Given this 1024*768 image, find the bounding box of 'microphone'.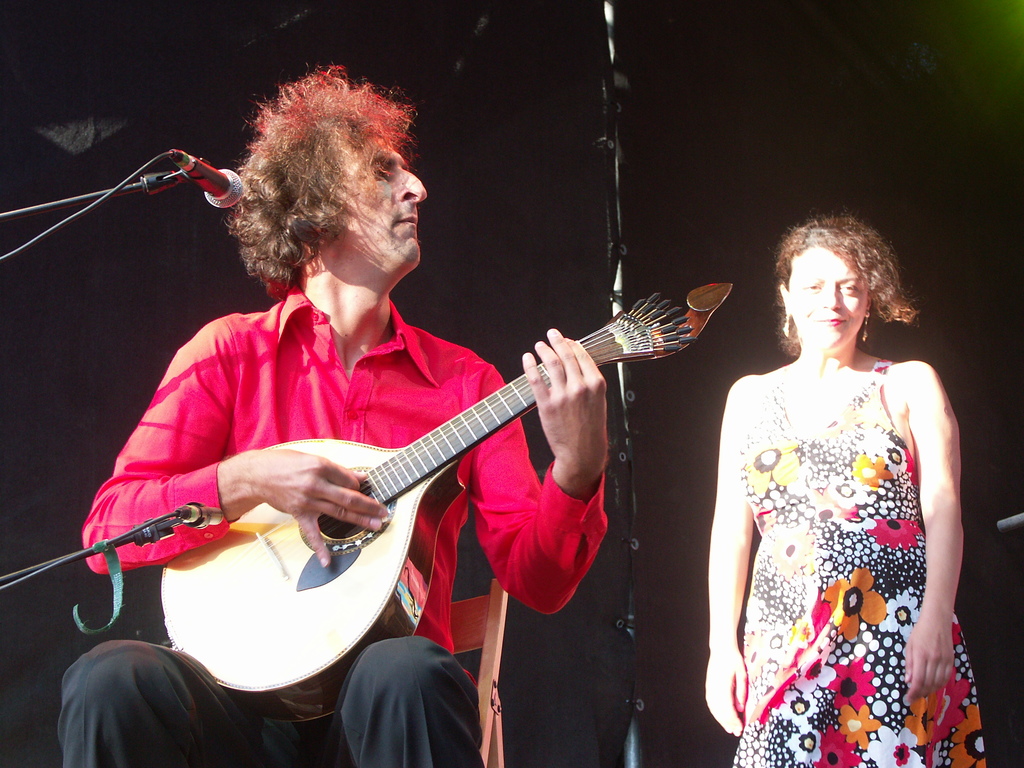
bbox=(186, 157, 243, 207).
